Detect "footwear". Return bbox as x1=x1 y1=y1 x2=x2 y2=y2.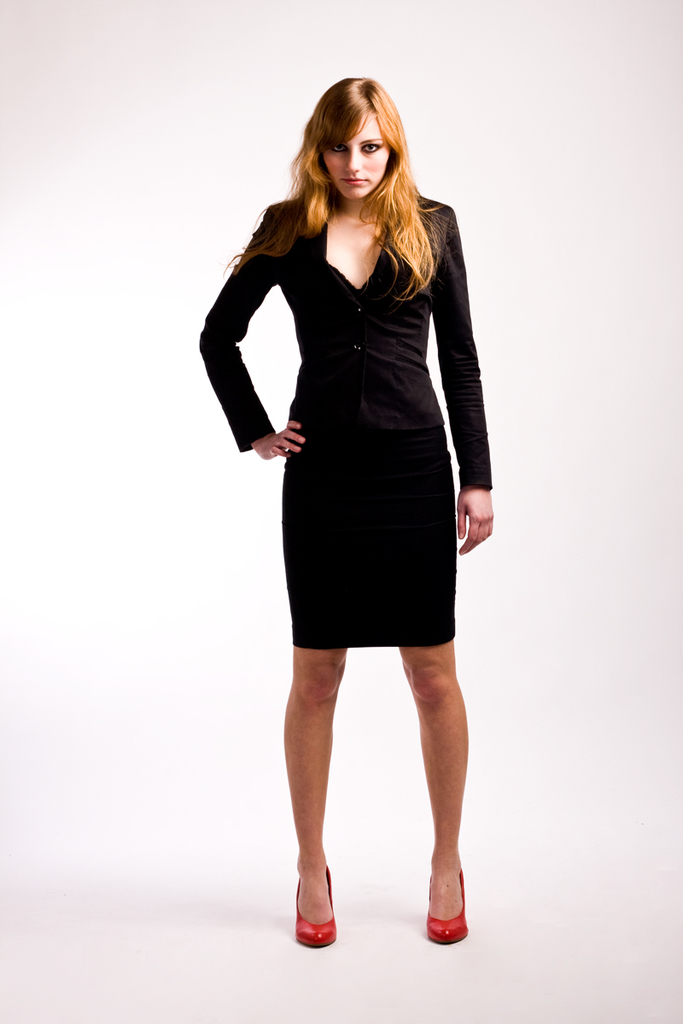
x1=429 y1=870 x2=471 y2=941.
